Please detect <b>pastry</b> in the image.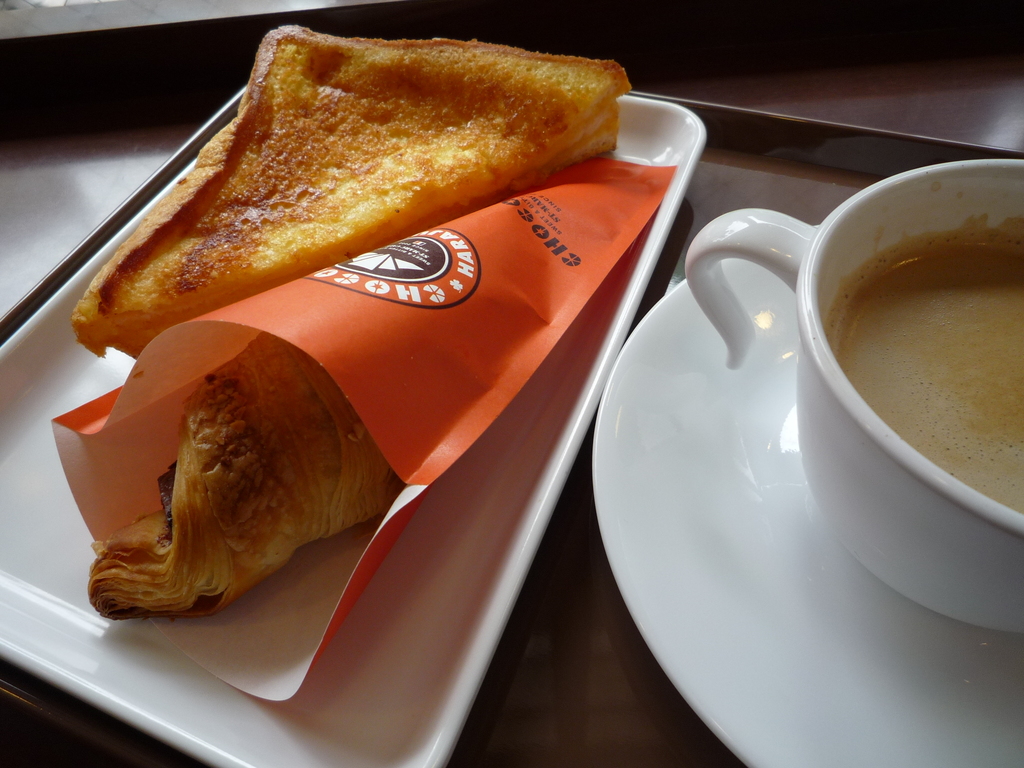
(80, 330, 408, 618).
